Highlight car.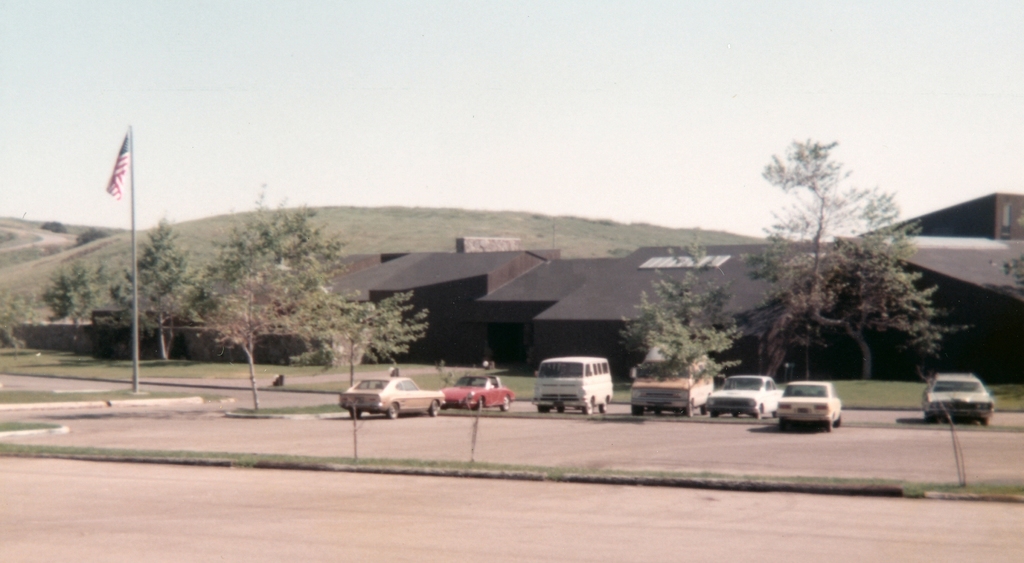
Highlighted region: <region>338, 377, 443, 422</region>.
